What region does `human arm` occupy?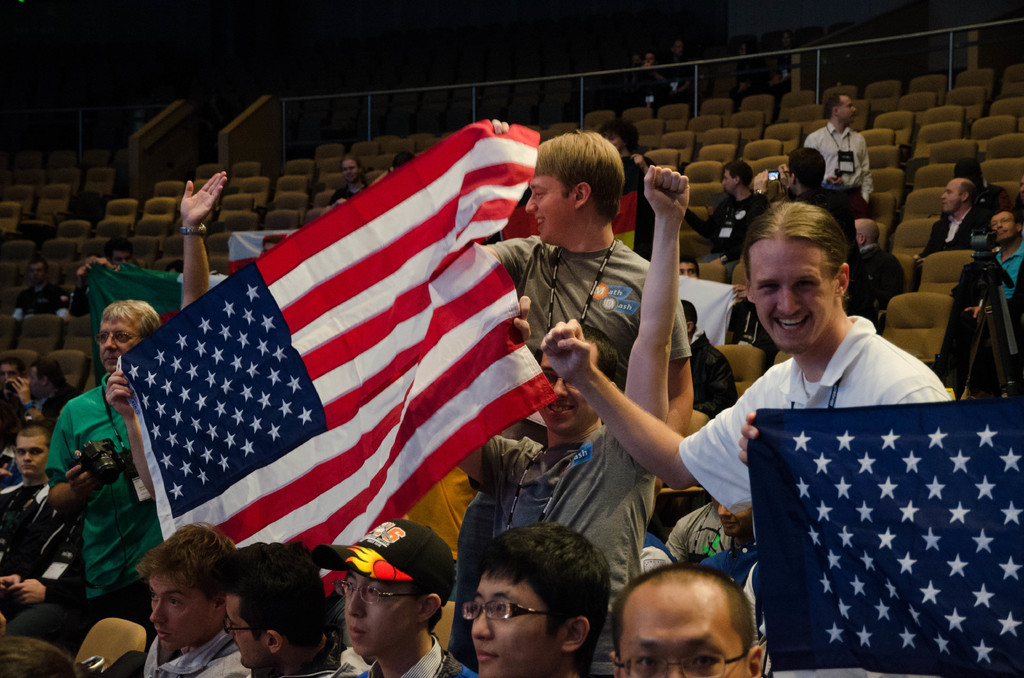
<bbox>102, 367, 152, 500</bbox>.
